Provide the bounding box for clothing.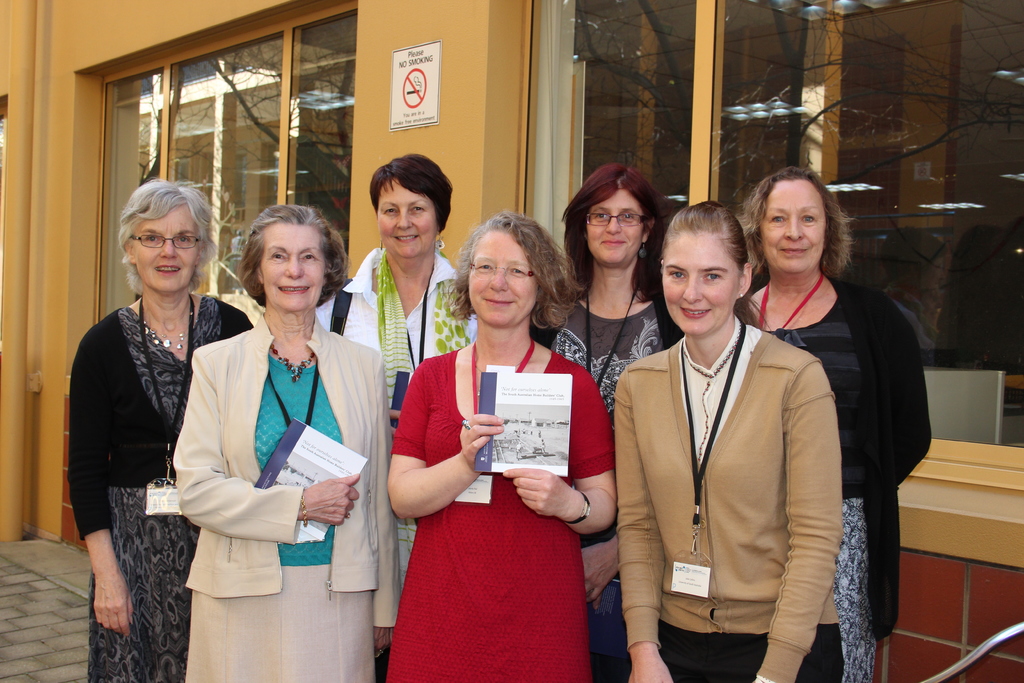
bbox(543, 289, 675, 677).
